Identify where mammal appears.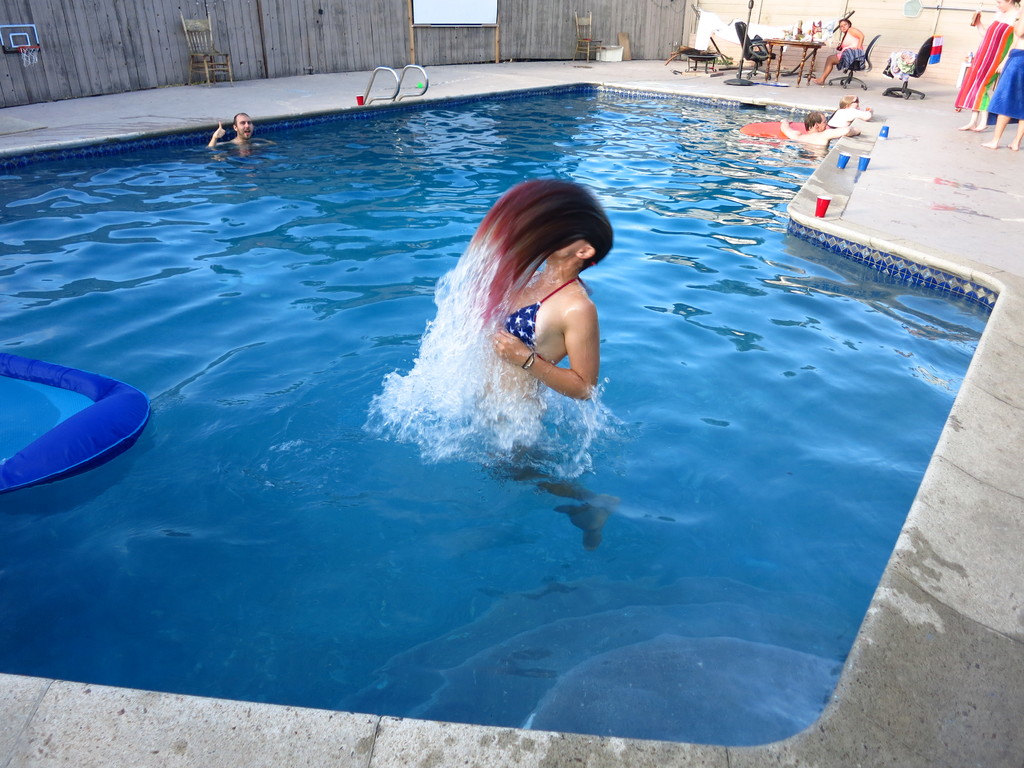
Appears at [829,97,876,132].
